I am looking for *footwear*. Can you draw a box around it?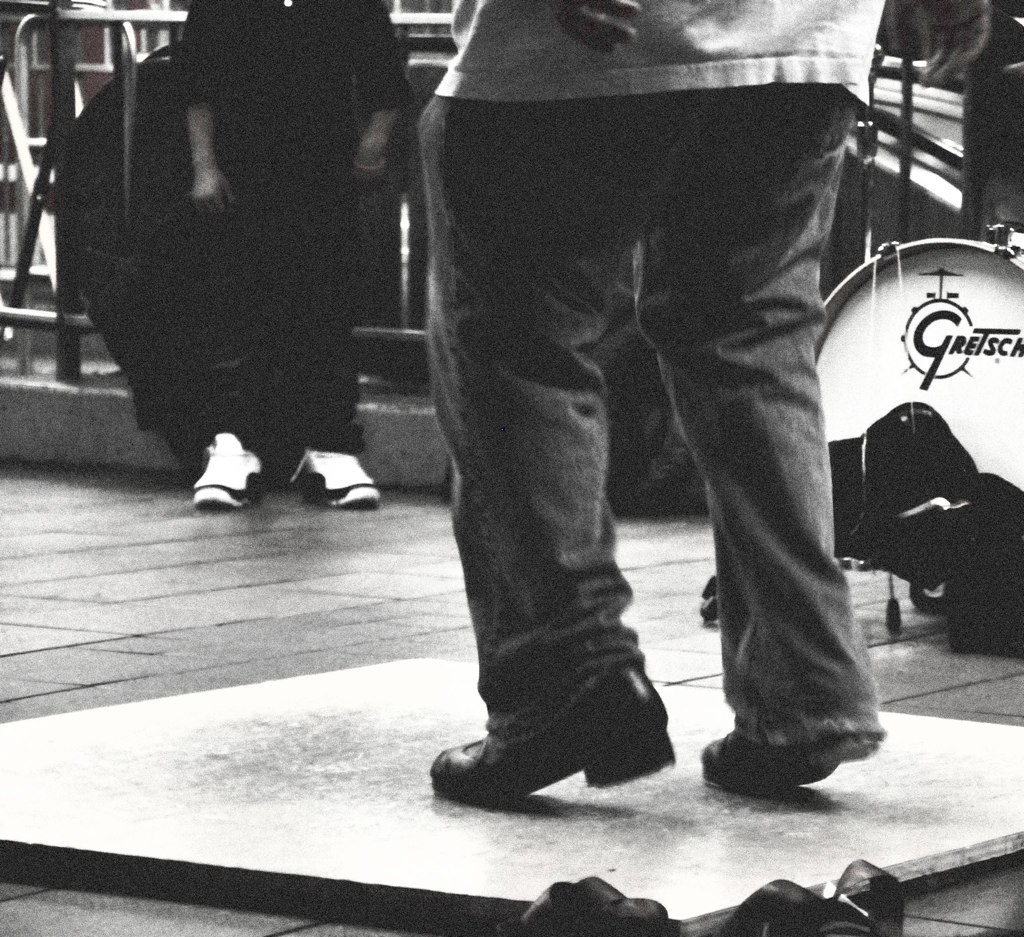
Sure, the bounding box is x1=294 y1=450 x2=377 y2=510.
